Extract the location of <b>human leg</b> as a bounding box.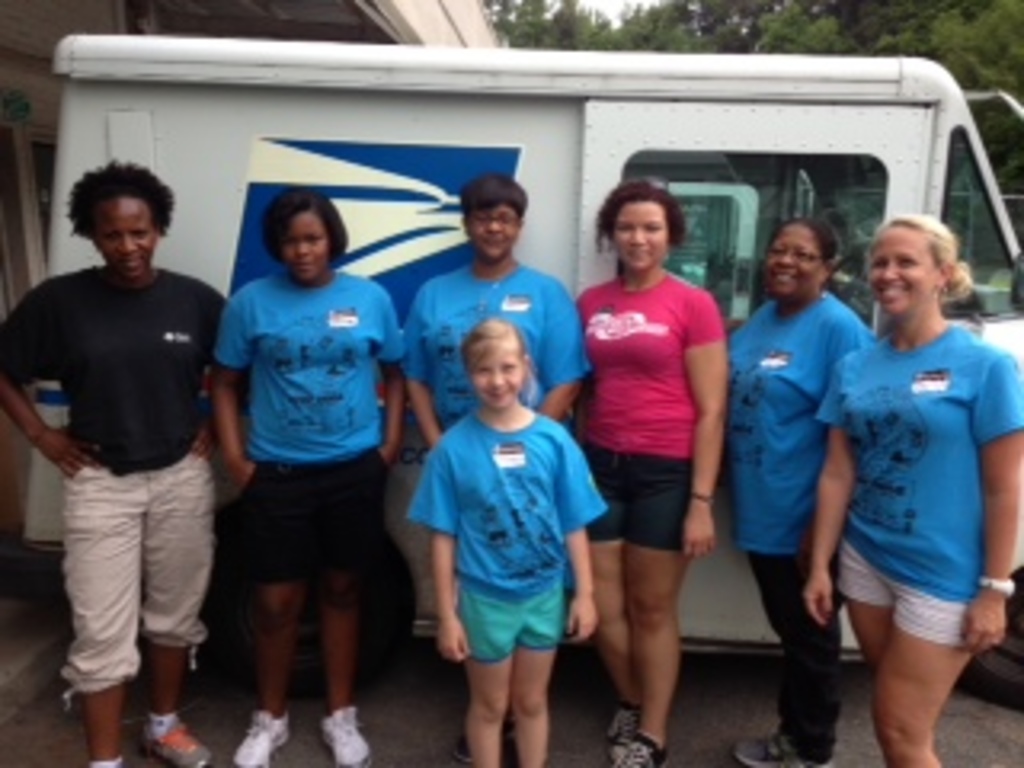
(x1=602, y1=445, x2=701, y2=765).
